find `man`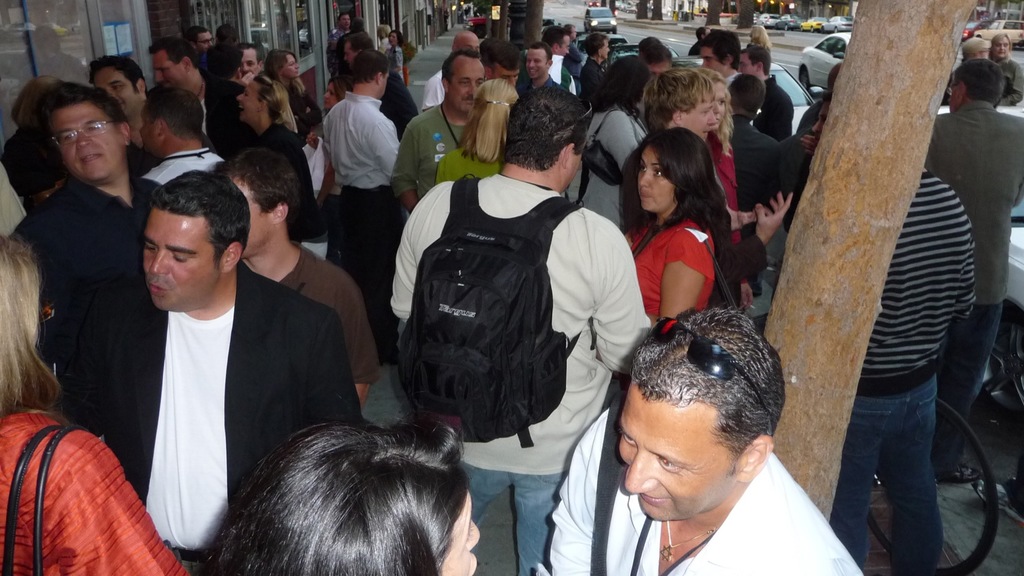
<box>234,40,264,85</box>
